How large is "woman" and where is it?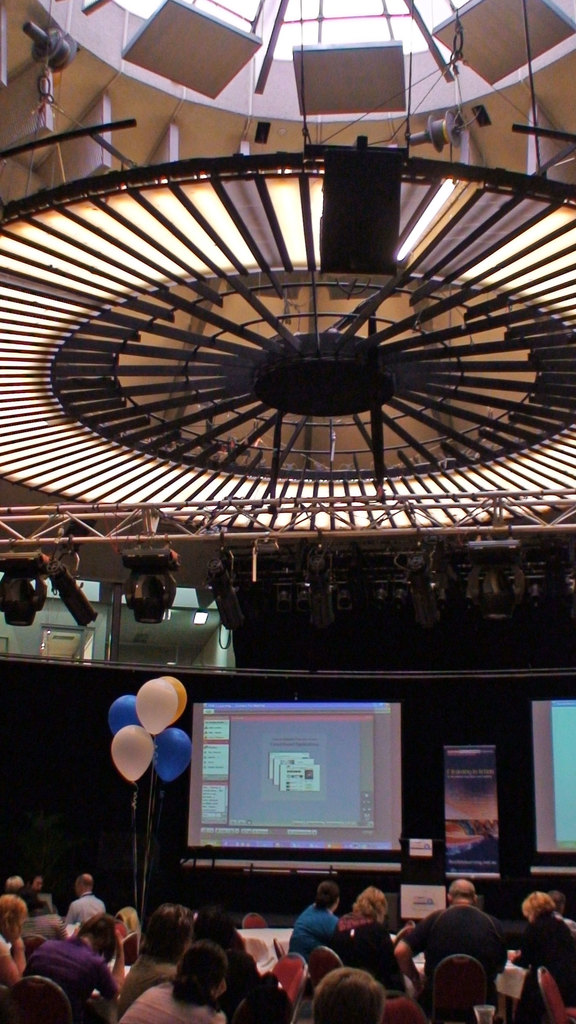
Bounding box: (left=0, top=893, right=26, bottom=988).
